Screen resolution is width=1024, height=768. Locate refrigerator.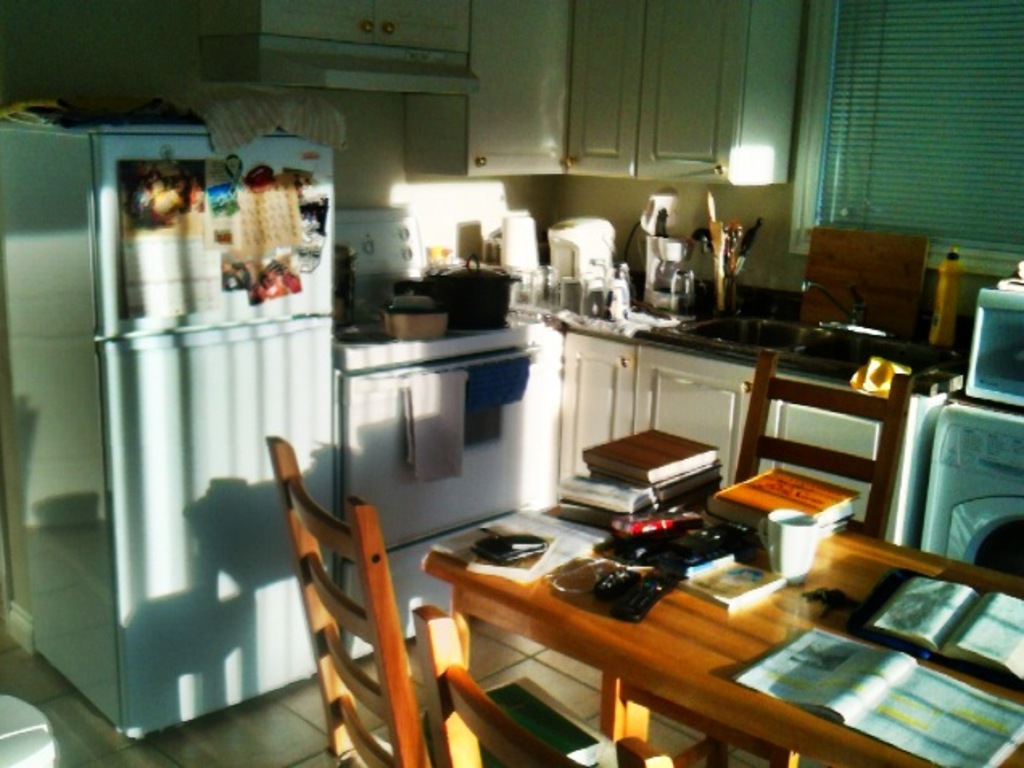
locate(35, 106, 367, 723).
